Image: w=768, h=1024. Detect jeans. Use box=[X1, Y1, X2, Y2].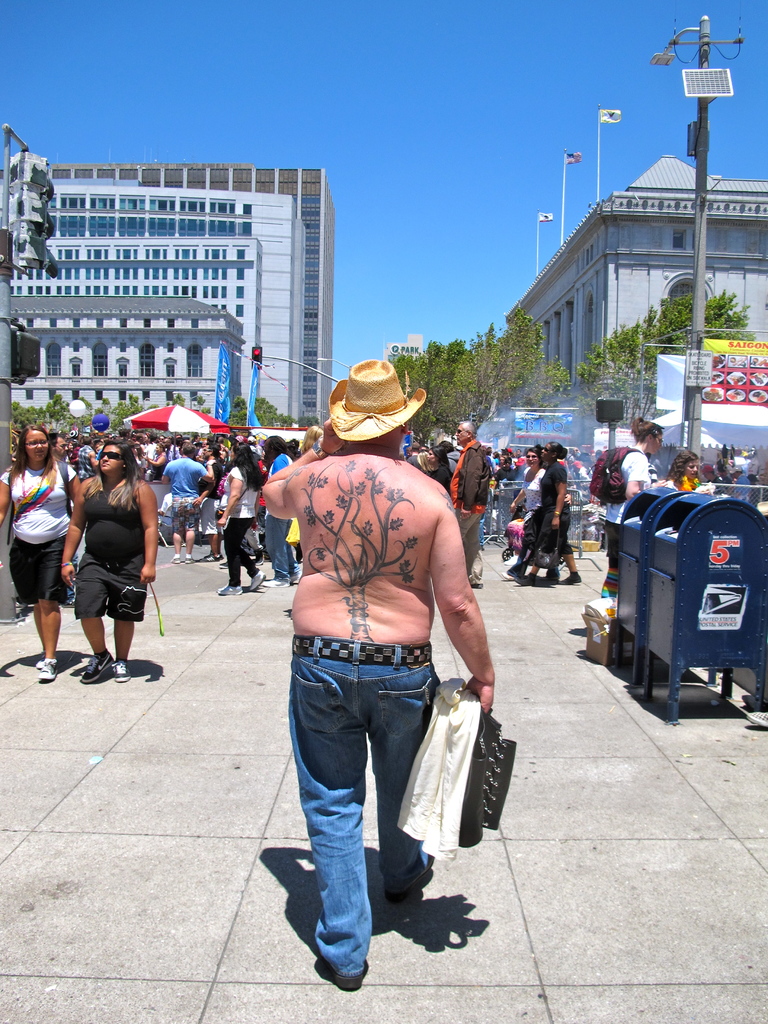
box=[266, 522, 294, 578].
